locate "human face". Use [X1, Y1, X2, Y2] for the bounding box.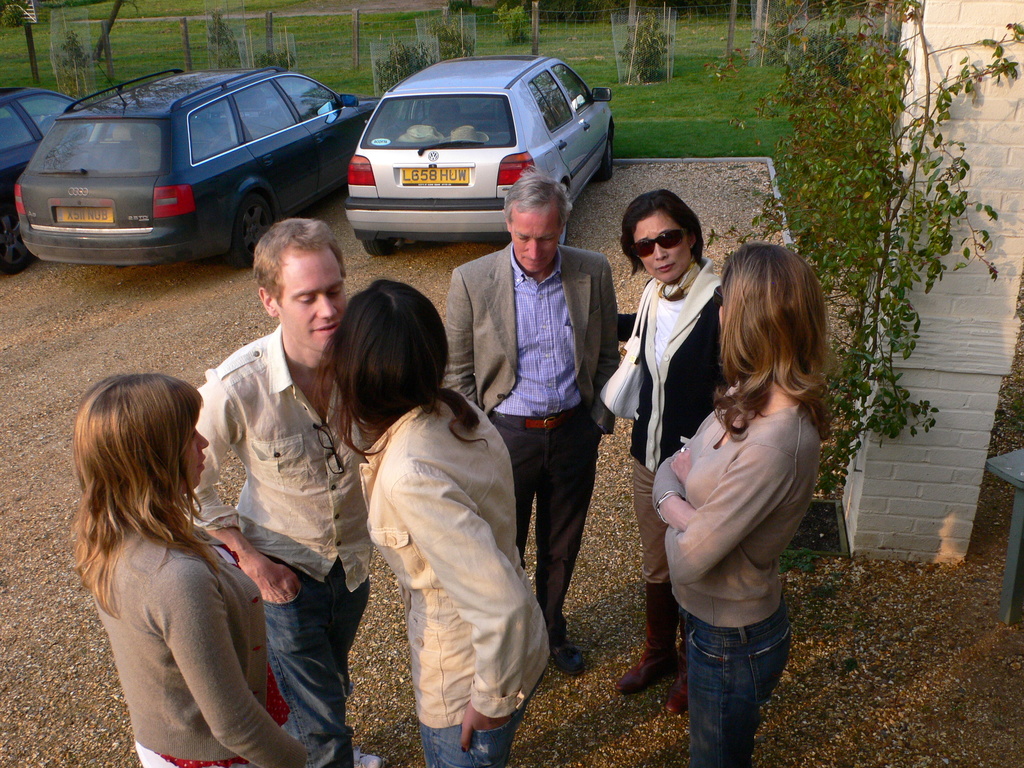
[511, 209, 562, 271].
